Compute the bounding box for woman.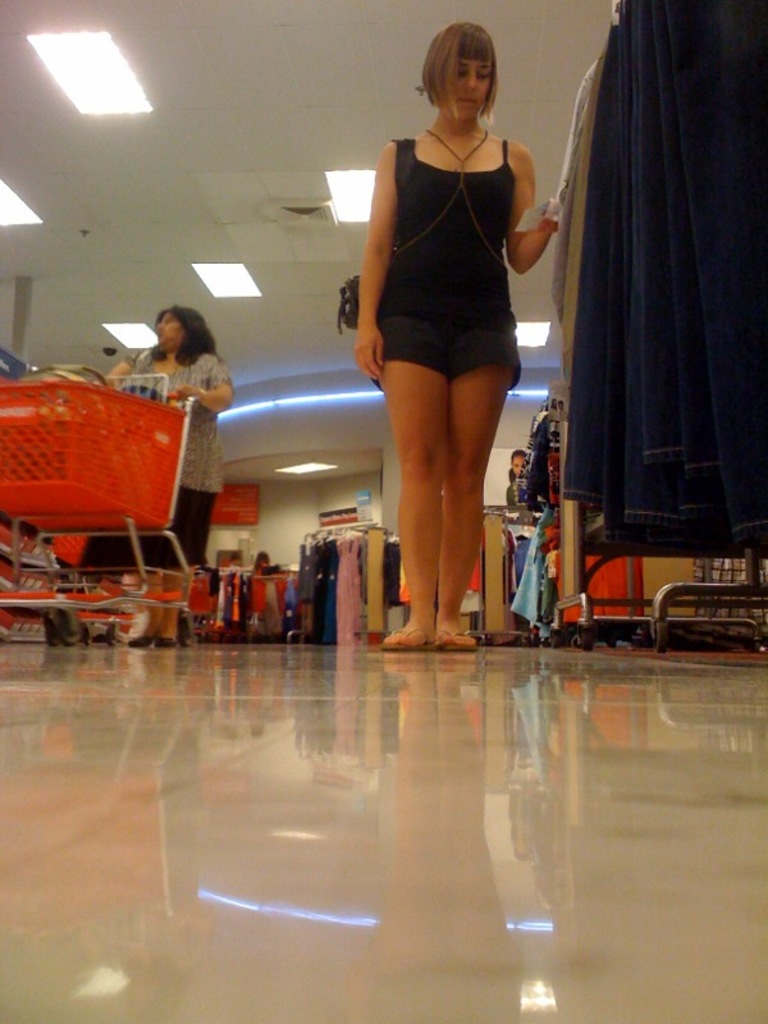
(left=338, top=23, right=564, bottom=568).
